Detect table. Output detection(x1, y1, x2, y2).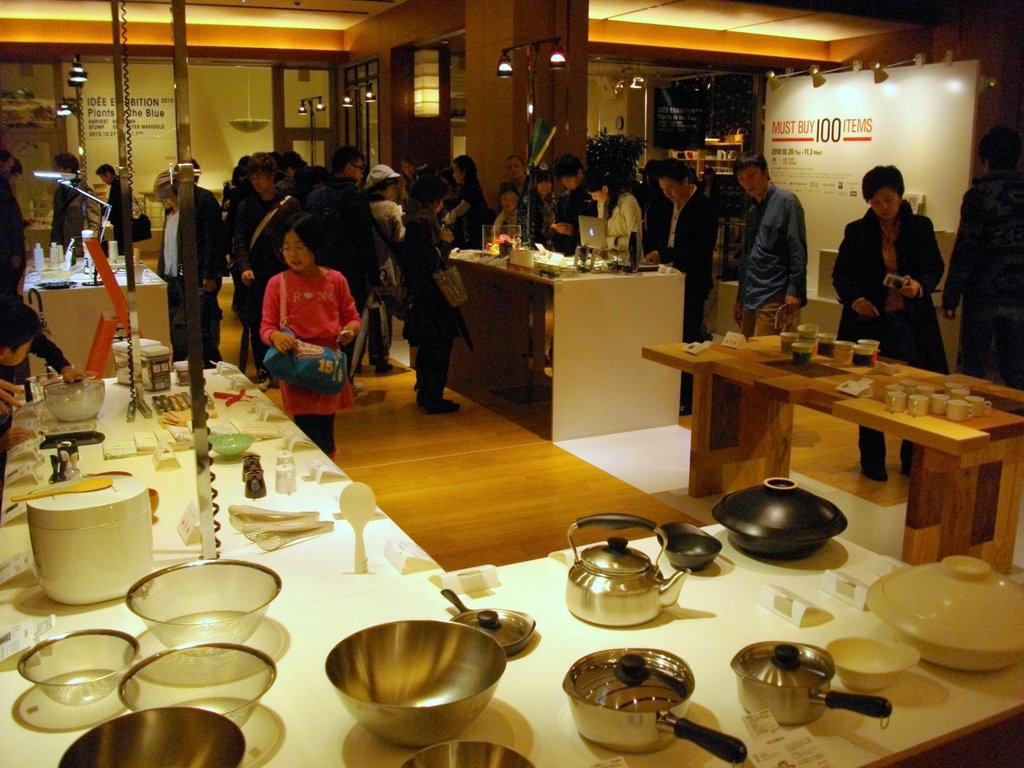
detection(445, 230, 682, 443).
